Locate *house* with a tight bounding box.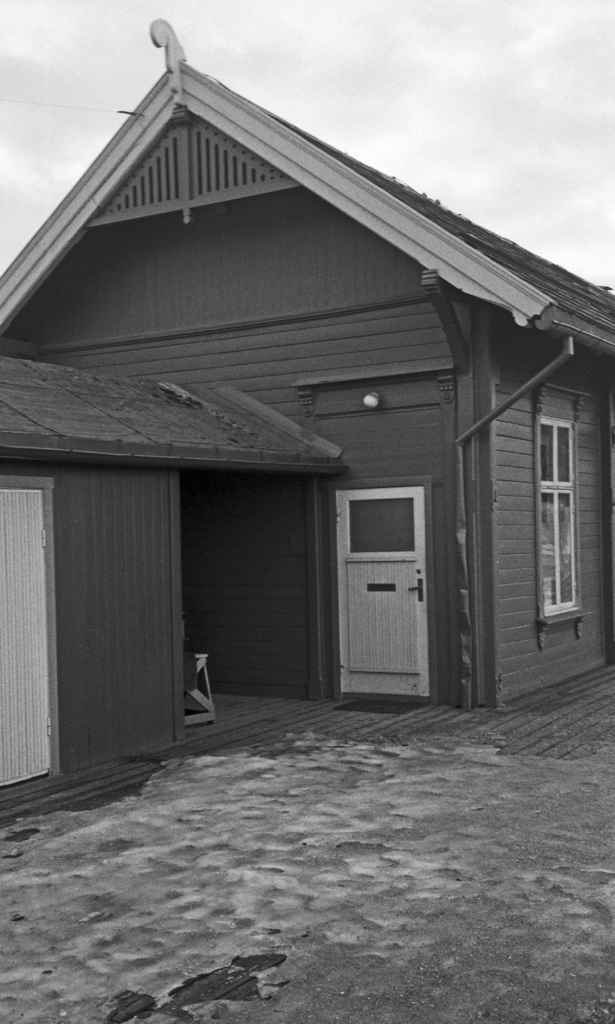
BBox(0, 17, 614, 705).
